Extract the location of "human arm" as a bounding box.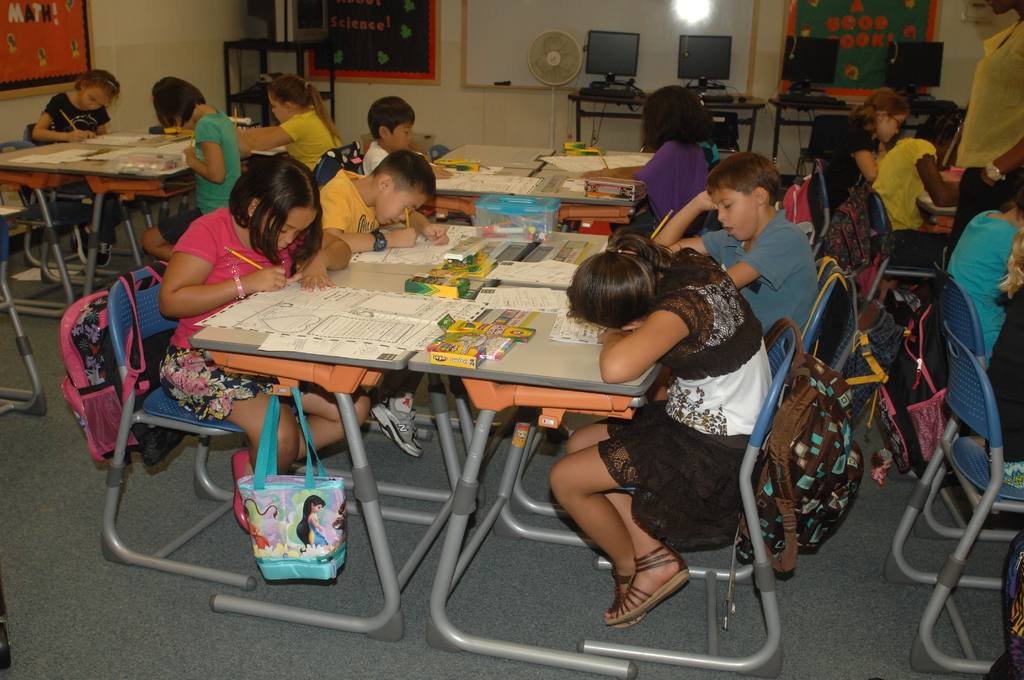
crop(288, 229, 352, 291).
